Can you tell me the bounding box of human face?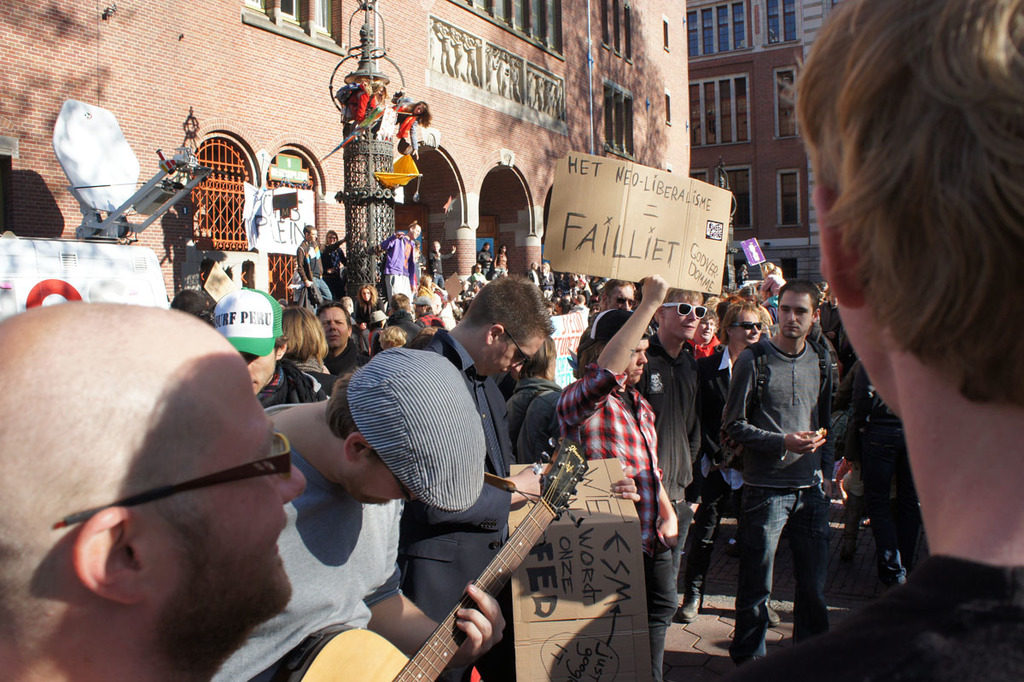
box=[358, 453, 404, 505].
